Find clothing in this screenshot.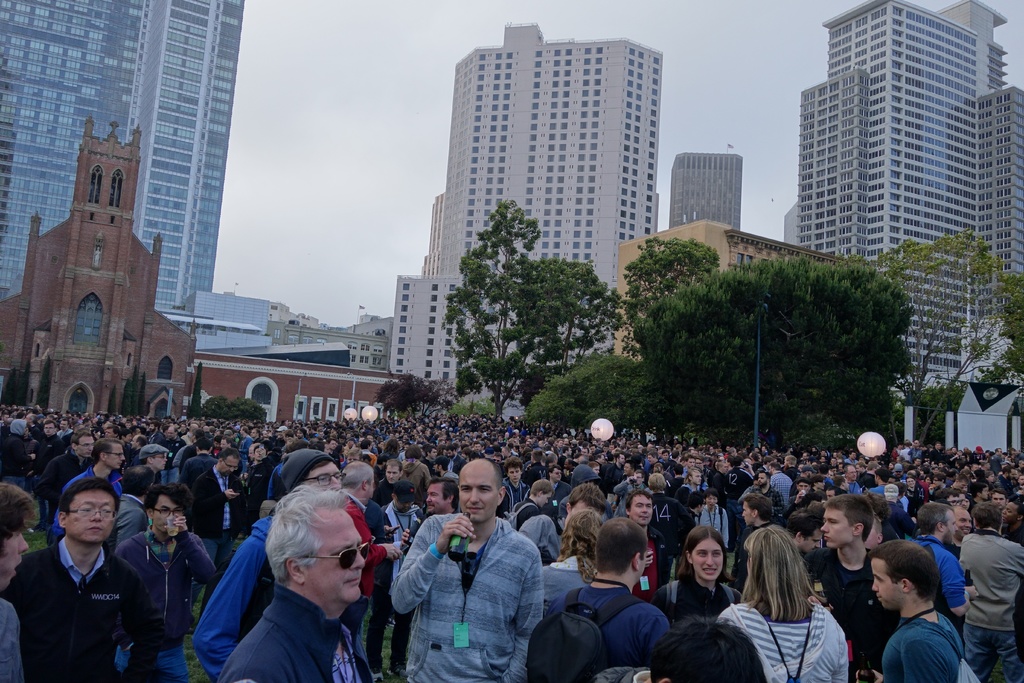
The bounding box for clothing is 238 462 266 523.
